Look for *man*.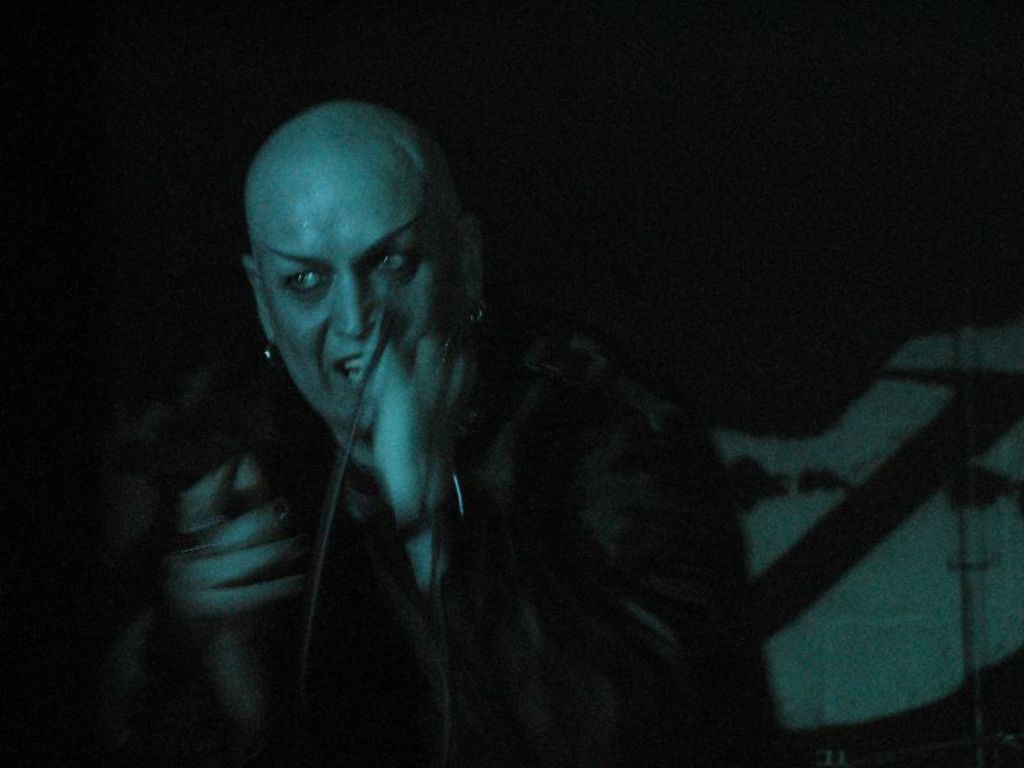
Found: 96, 92, 794, 746.
